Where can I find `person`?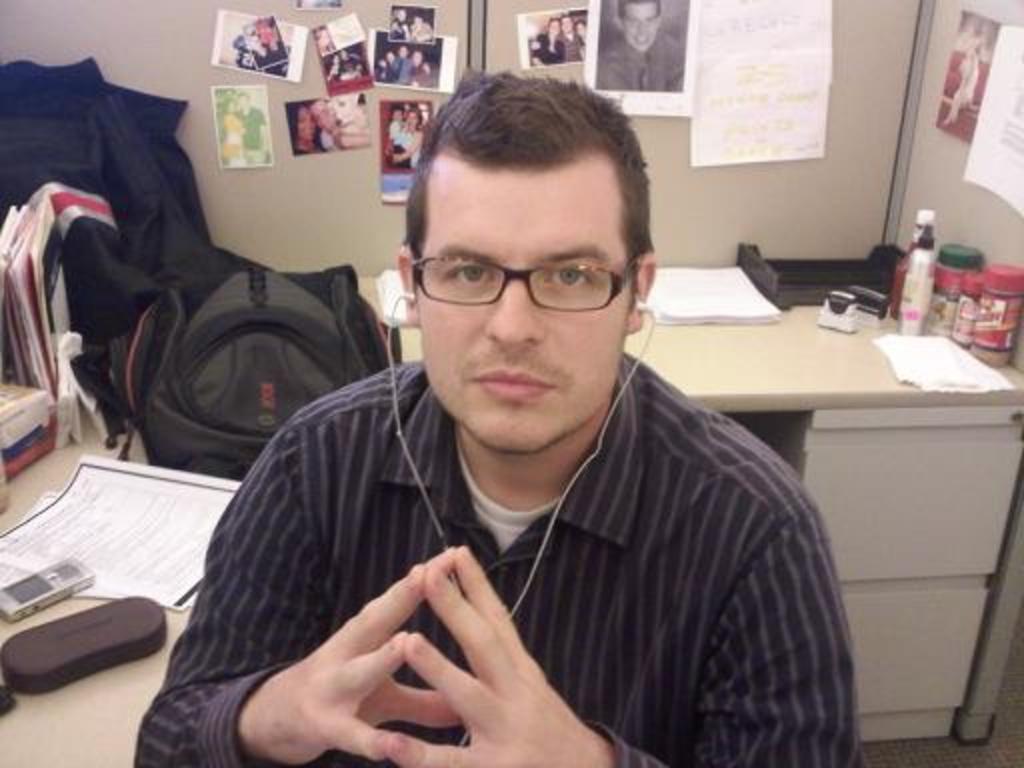
You can find it at x1=536, y1=18, x2=586, y2=60.
